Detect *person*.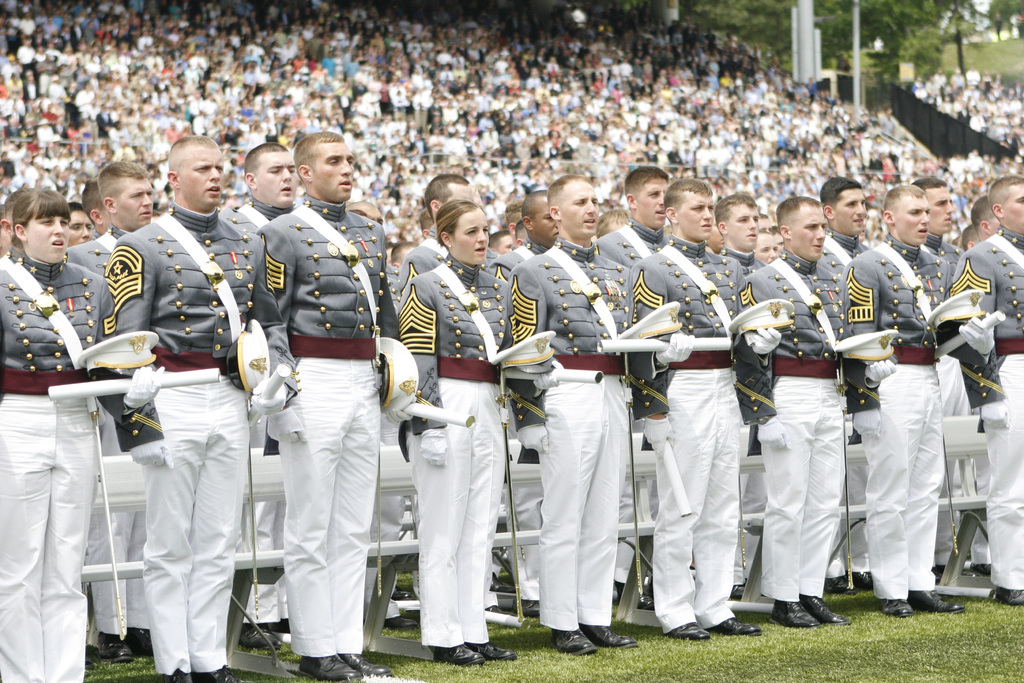
Detected at (0,208,12,259).
